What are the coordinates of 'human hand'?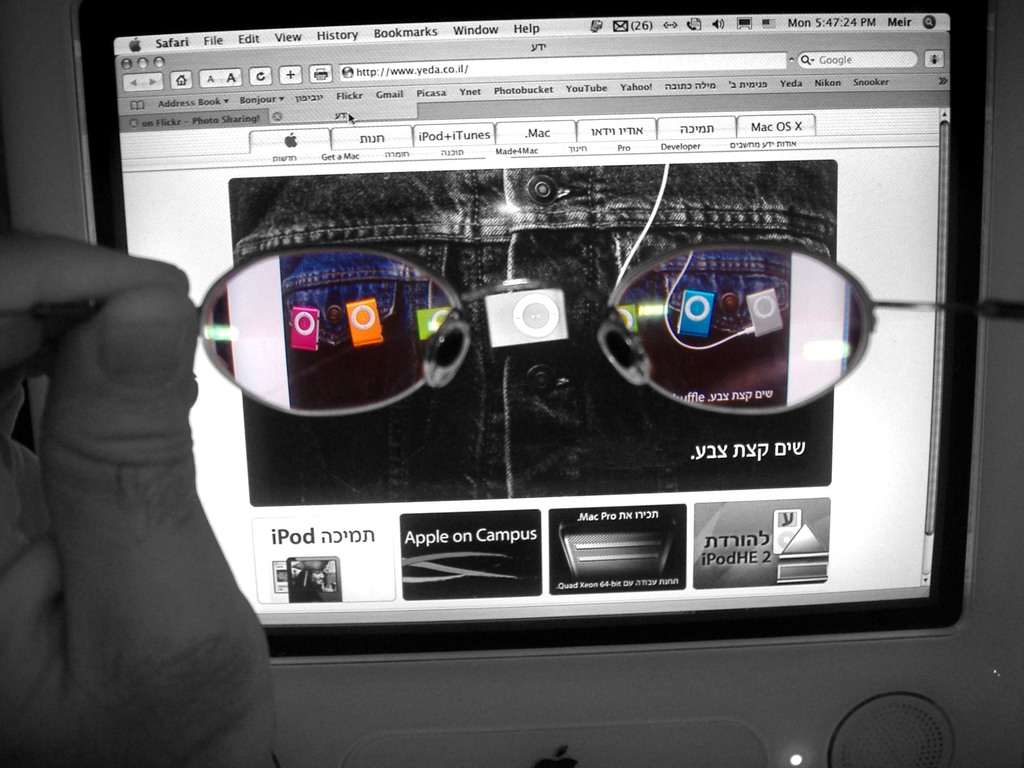
l=0, t=230, r=278, b=767.
